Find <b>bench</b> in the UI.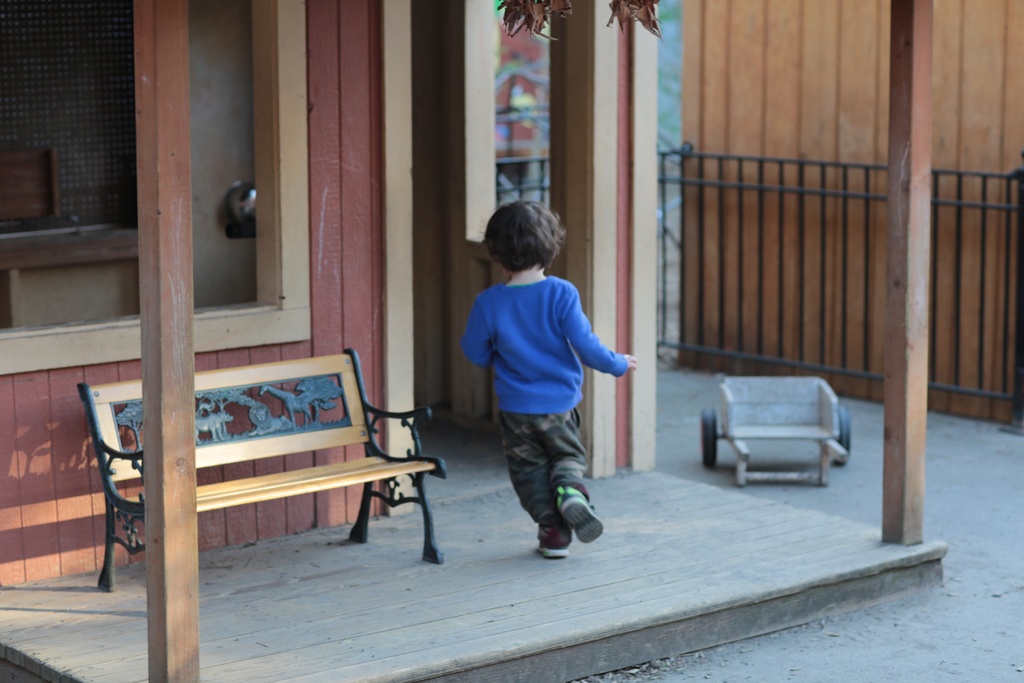
UI element at [left=76, top=365, right=443, bottom=632].
